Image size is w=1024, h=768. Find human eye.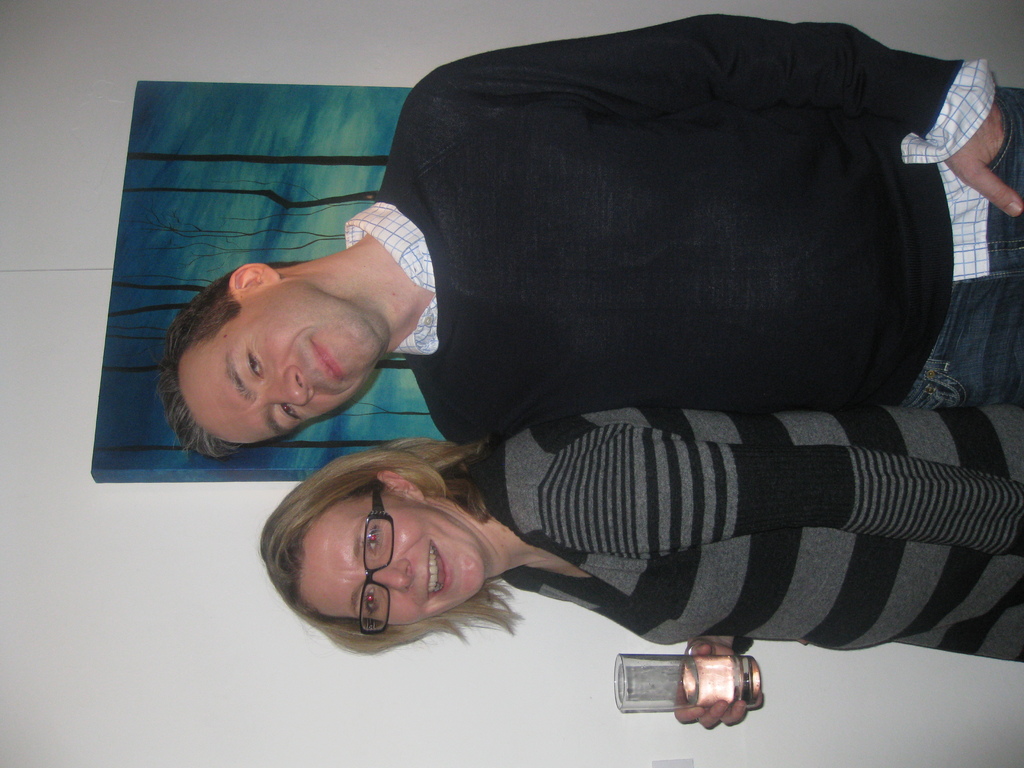
bbox=[246, 346, 264, 380].
